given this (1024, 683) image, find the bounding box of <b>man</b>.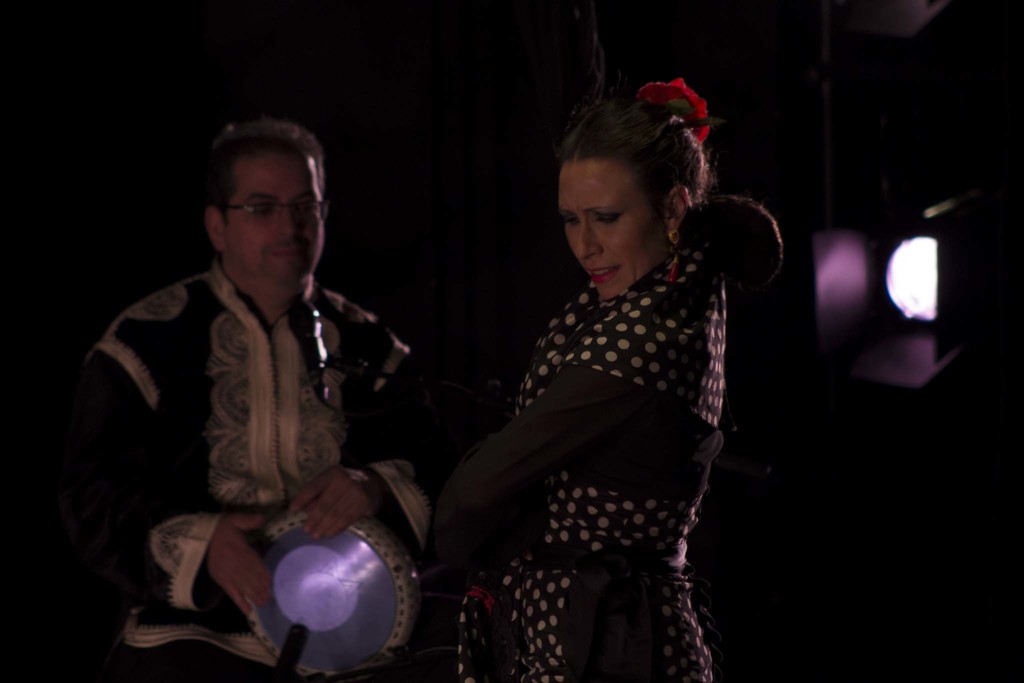
box(58, 104, 444, 670).
